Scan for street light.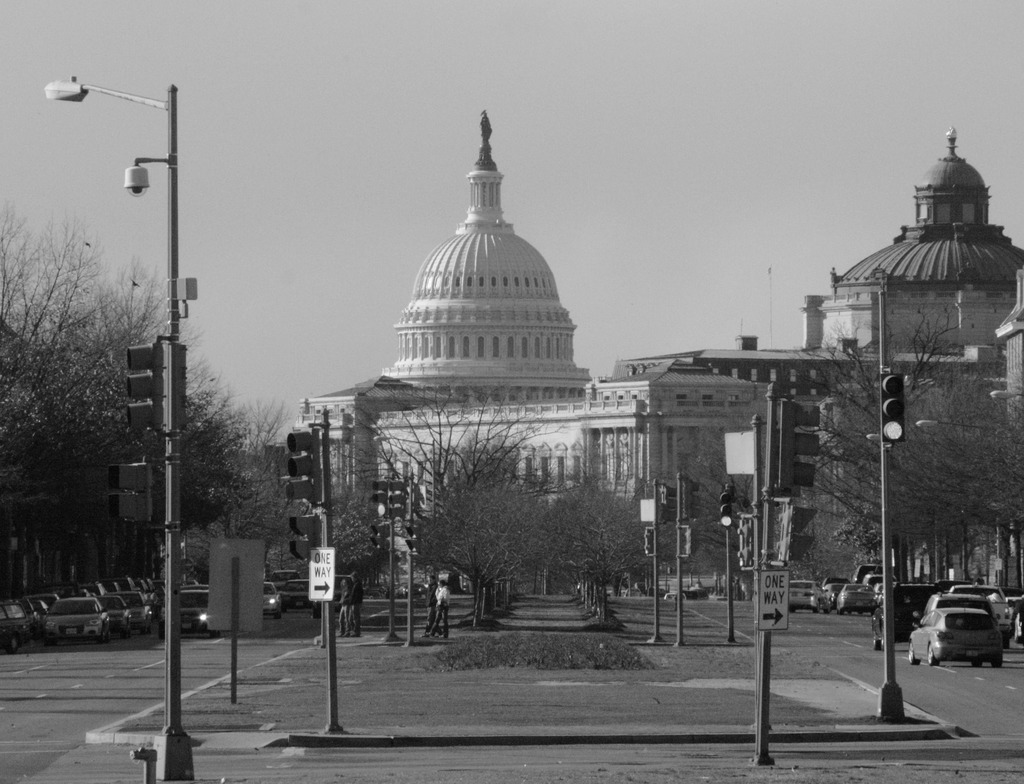
Scan result: 37,67,219,690.
